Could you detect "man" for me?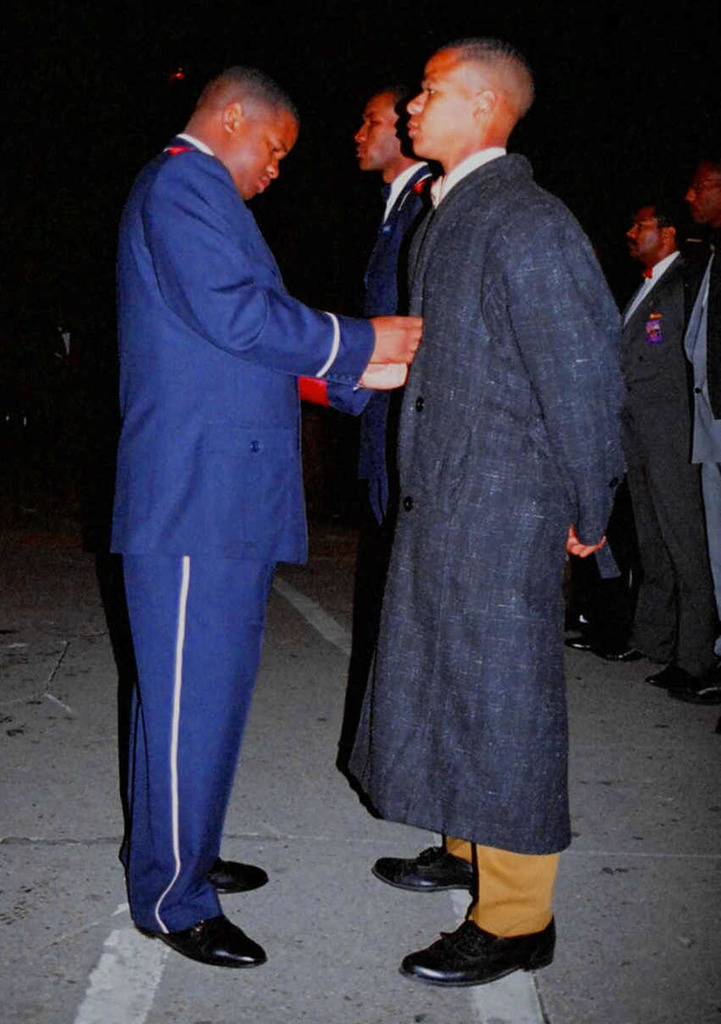
Detection result: (x1=612, y1=204, x2=720, y2=681).
